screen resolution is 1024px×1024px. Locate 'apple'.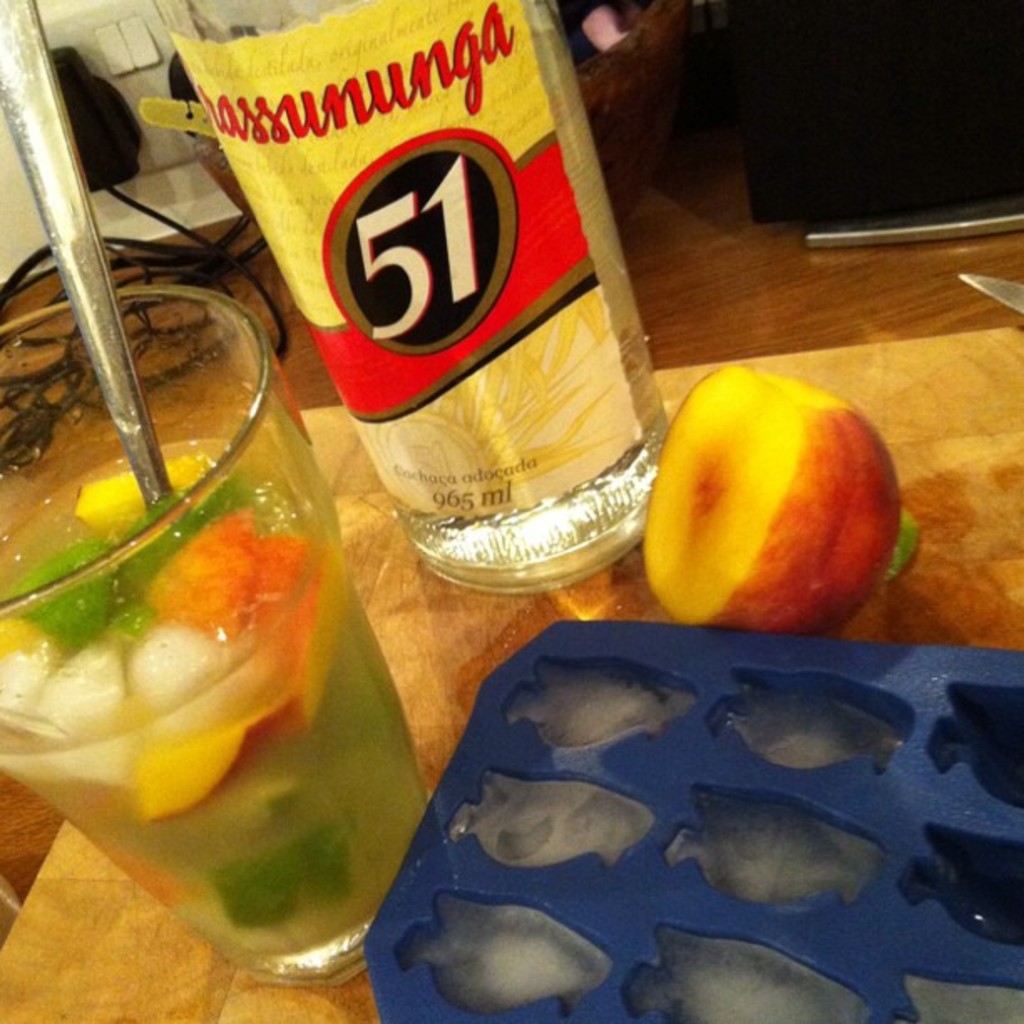
region(637, 361, 900, 637).
